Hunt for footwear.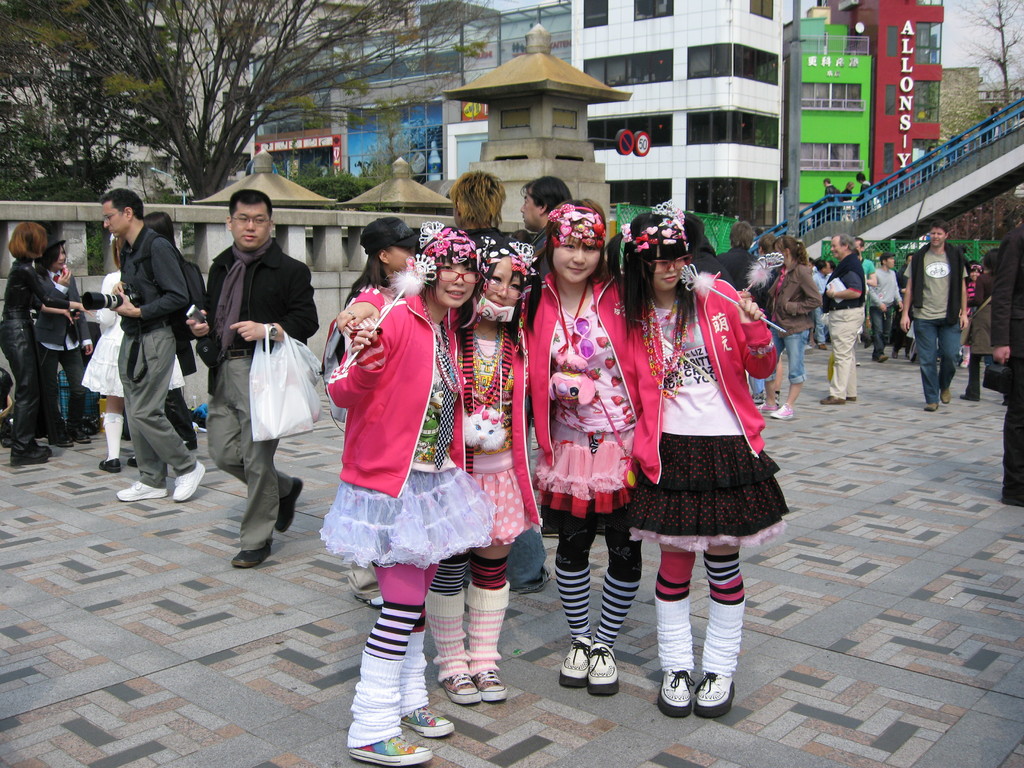
Hunted down at [879,353,892,366].
